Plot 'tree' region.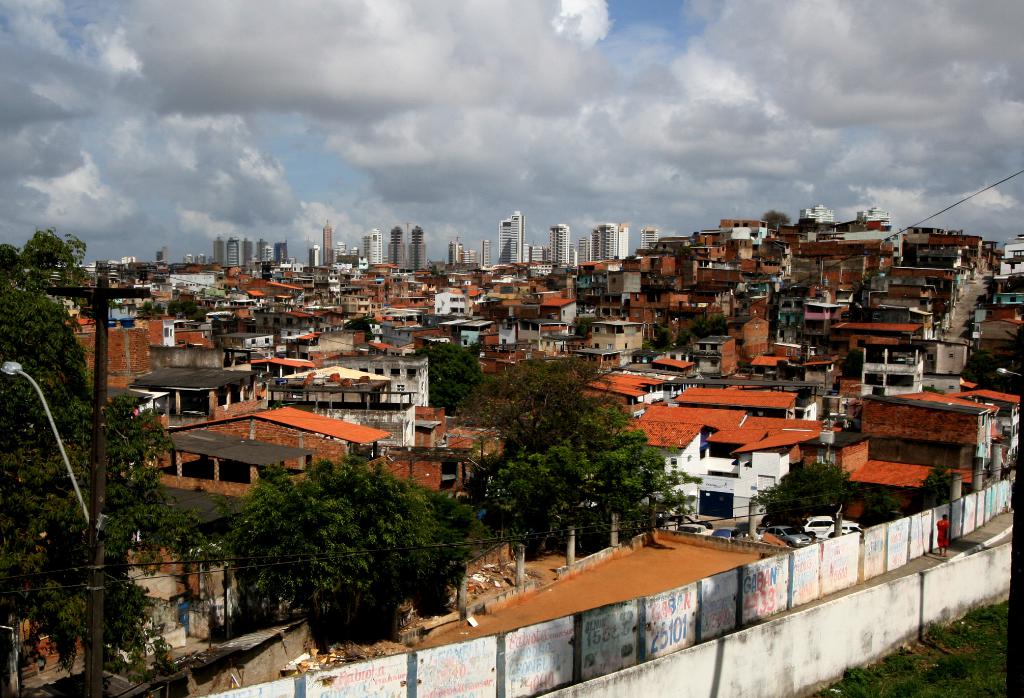
Plotted at locate(752, 463, 867, 527).
